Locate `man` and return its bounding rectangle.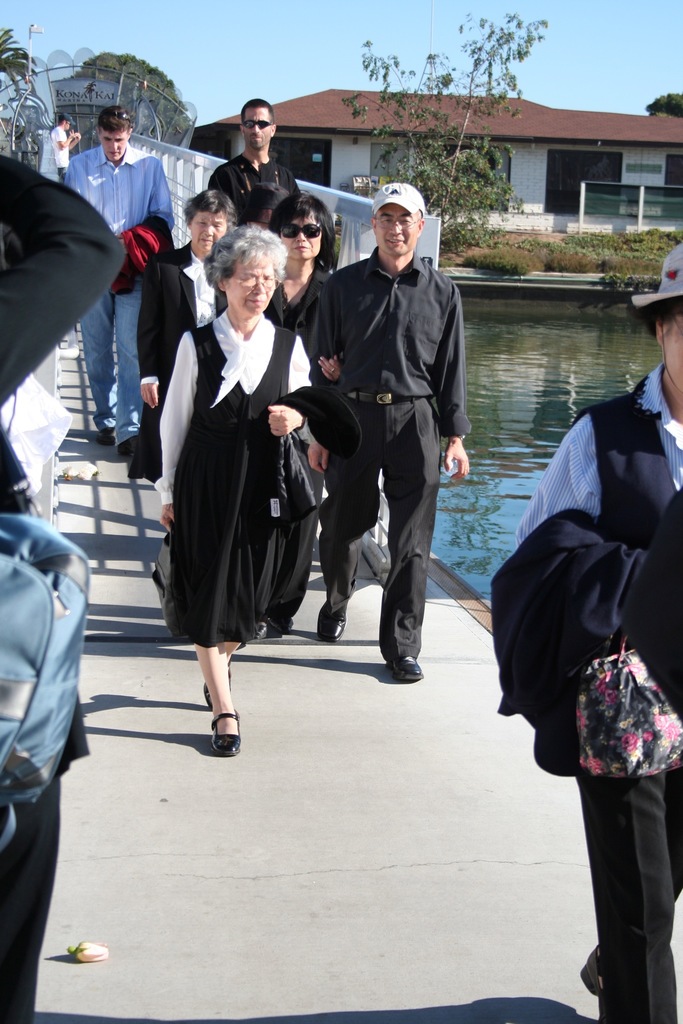
Rect(62, 101, 181, 452).
